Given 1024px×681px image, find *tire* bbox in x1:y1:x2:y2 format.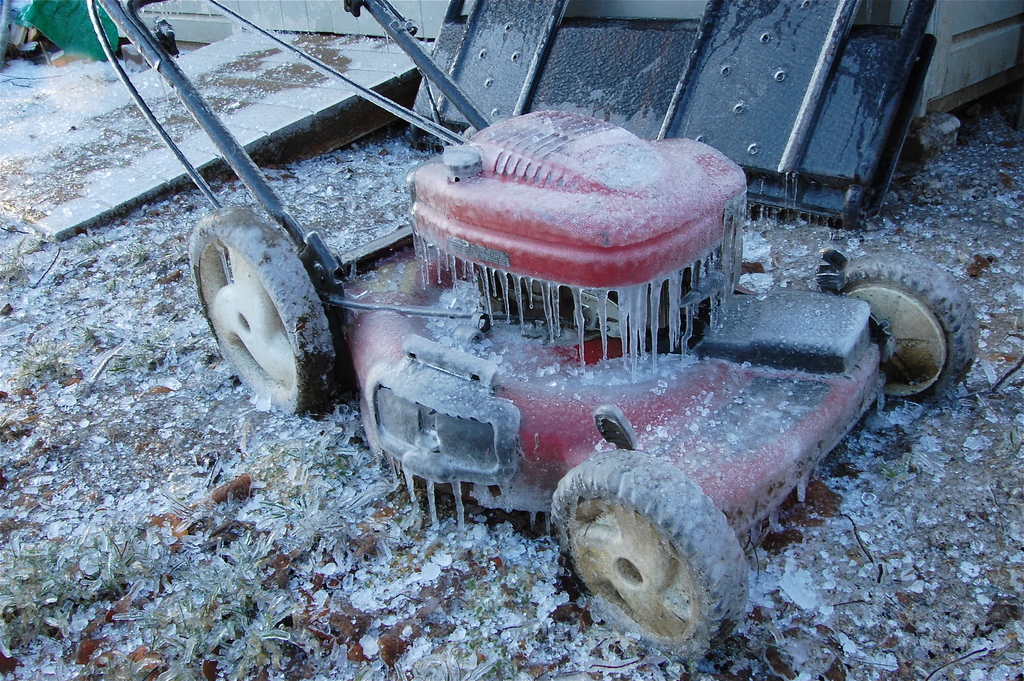
178:202:358:423.
